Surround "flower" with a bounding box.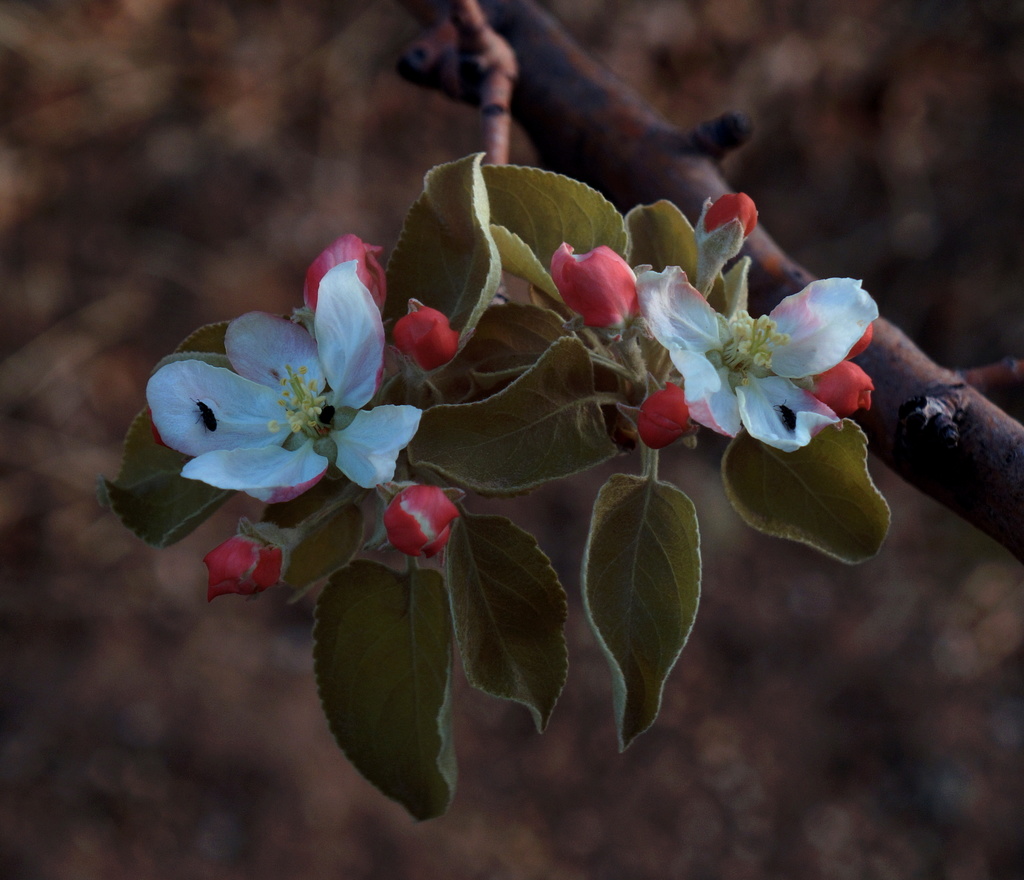
locate(201, 535, 285, 605).
